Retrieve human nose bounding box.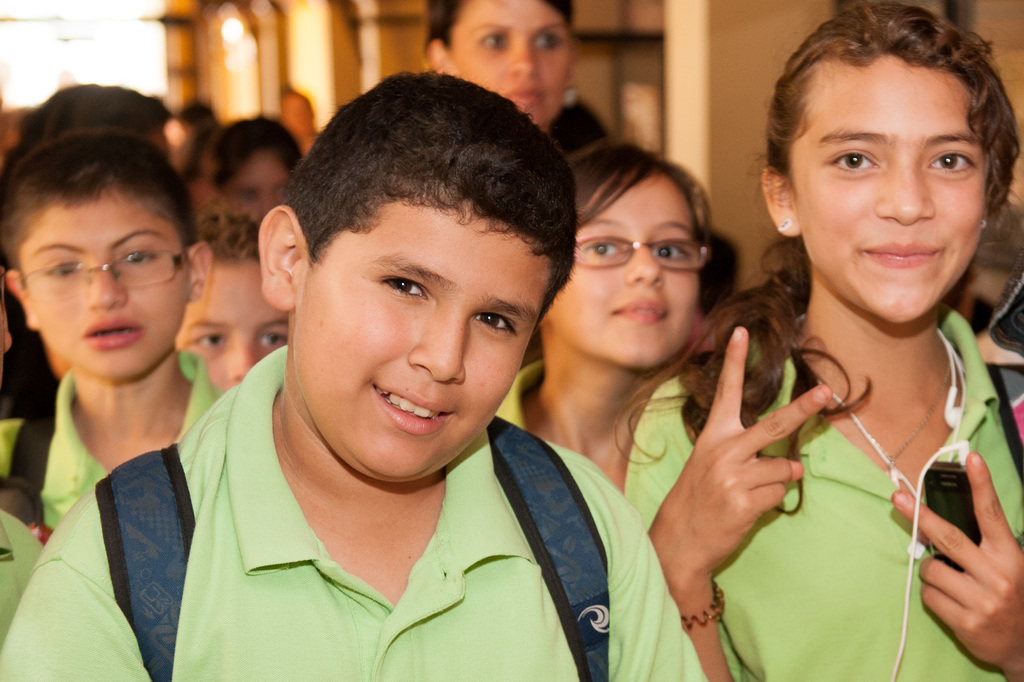
Bounding box: bbox=(871, 165, 938, 225).
